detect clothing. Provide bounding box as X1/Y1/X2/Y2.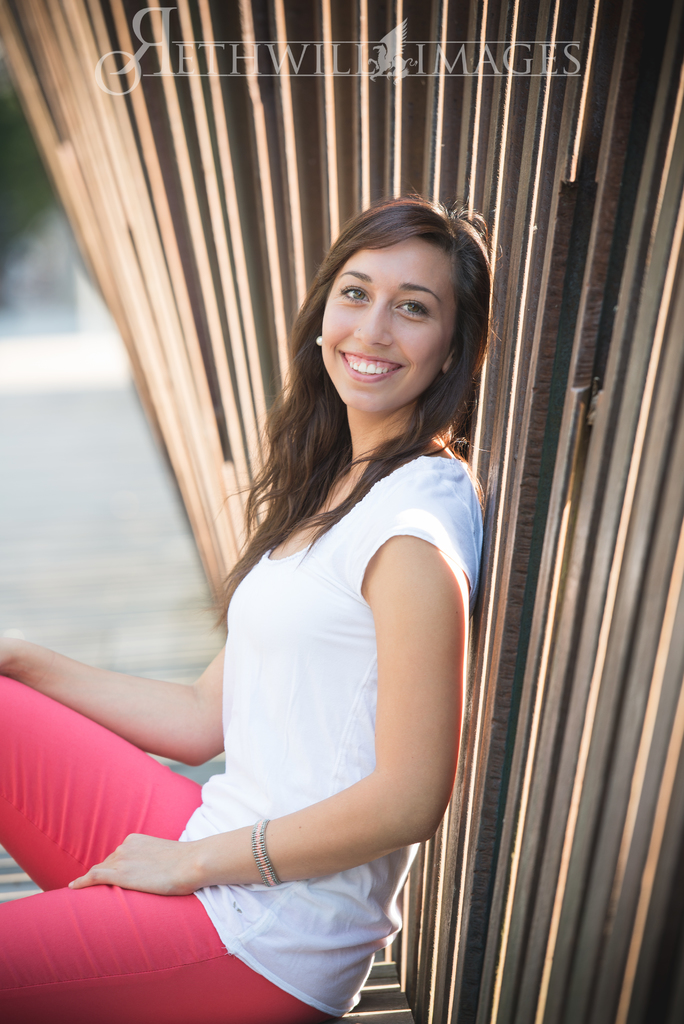
0/445/489/1023.
